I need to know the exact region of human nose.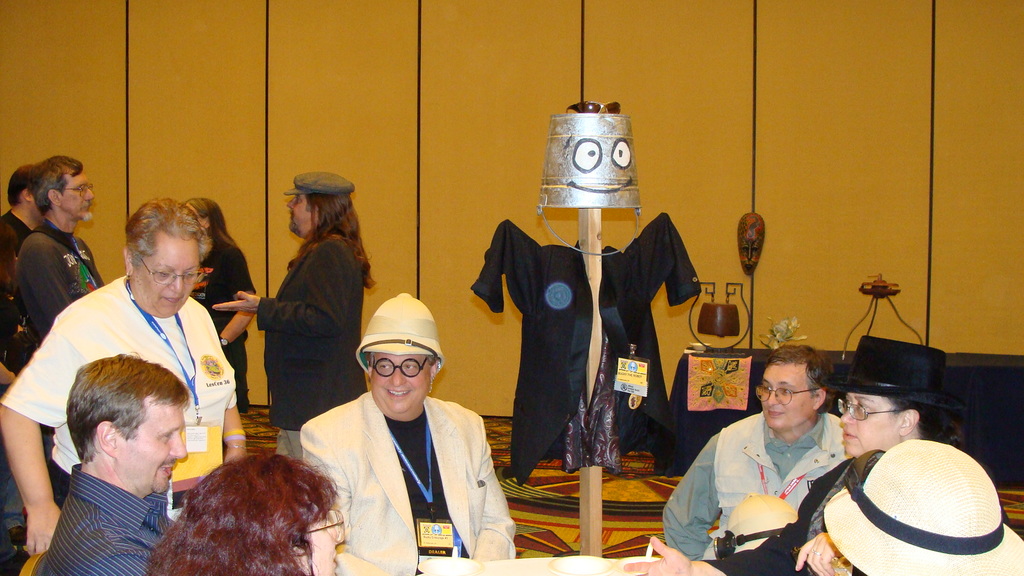
Region: (x1=84, y1=188, x2=96, y2=205).
